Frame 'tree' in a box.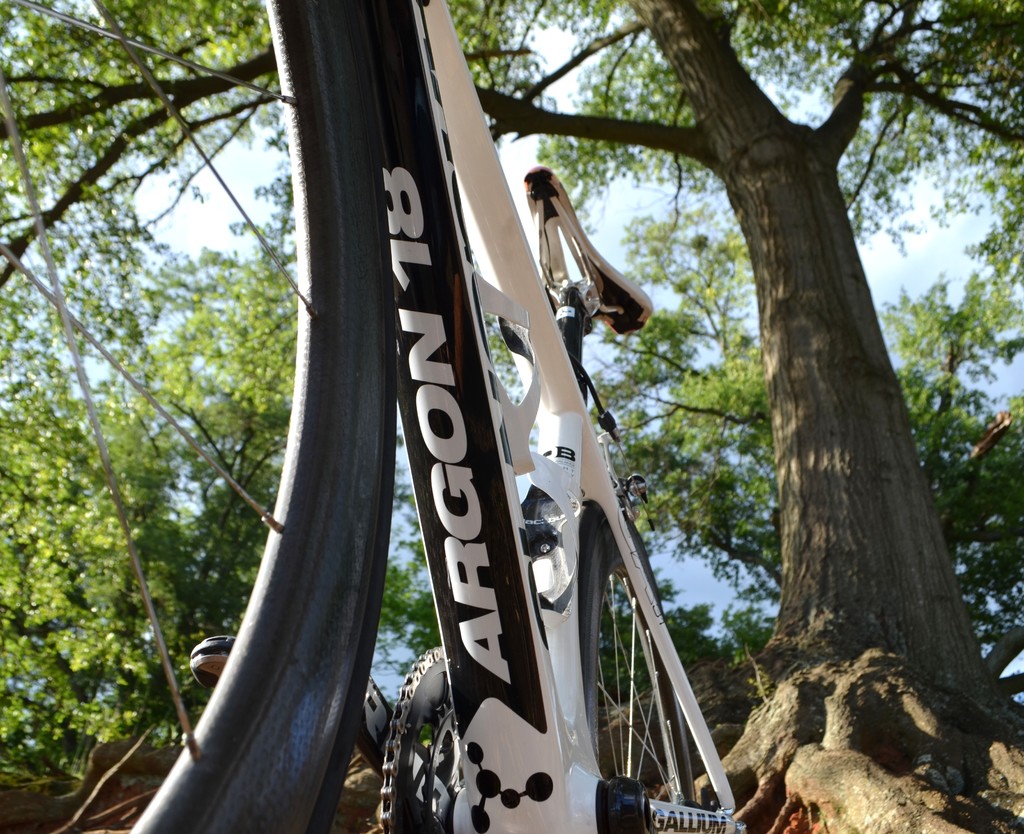
bbox=[138, 175, 305, 695].
